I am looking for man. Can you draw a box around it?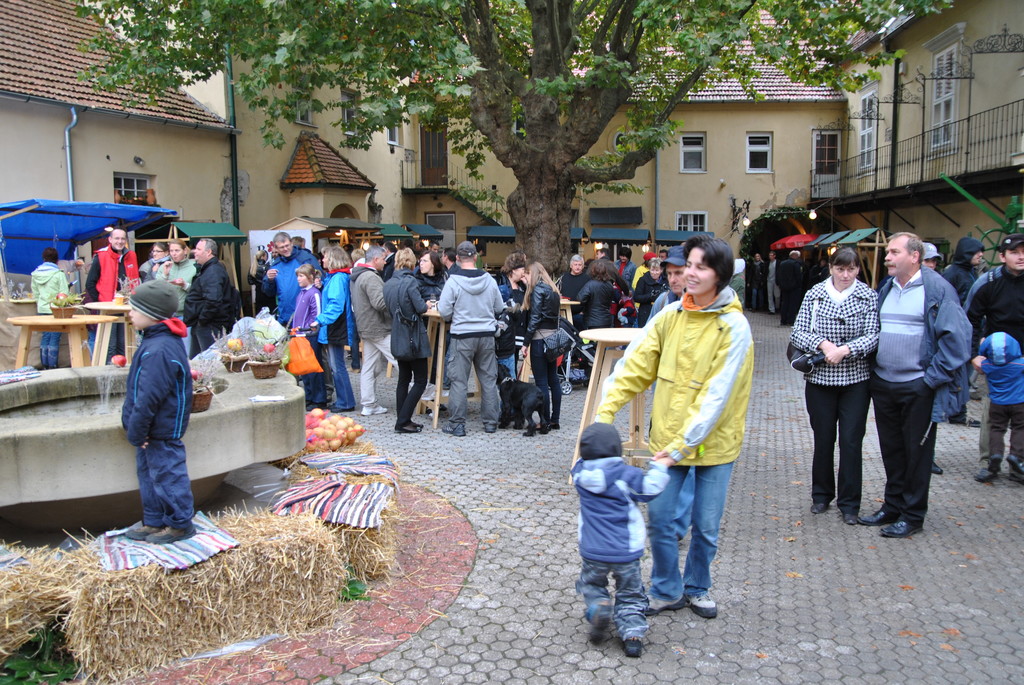
Sure, the bounding box is <region>582, 245, 630, 297</region>.
